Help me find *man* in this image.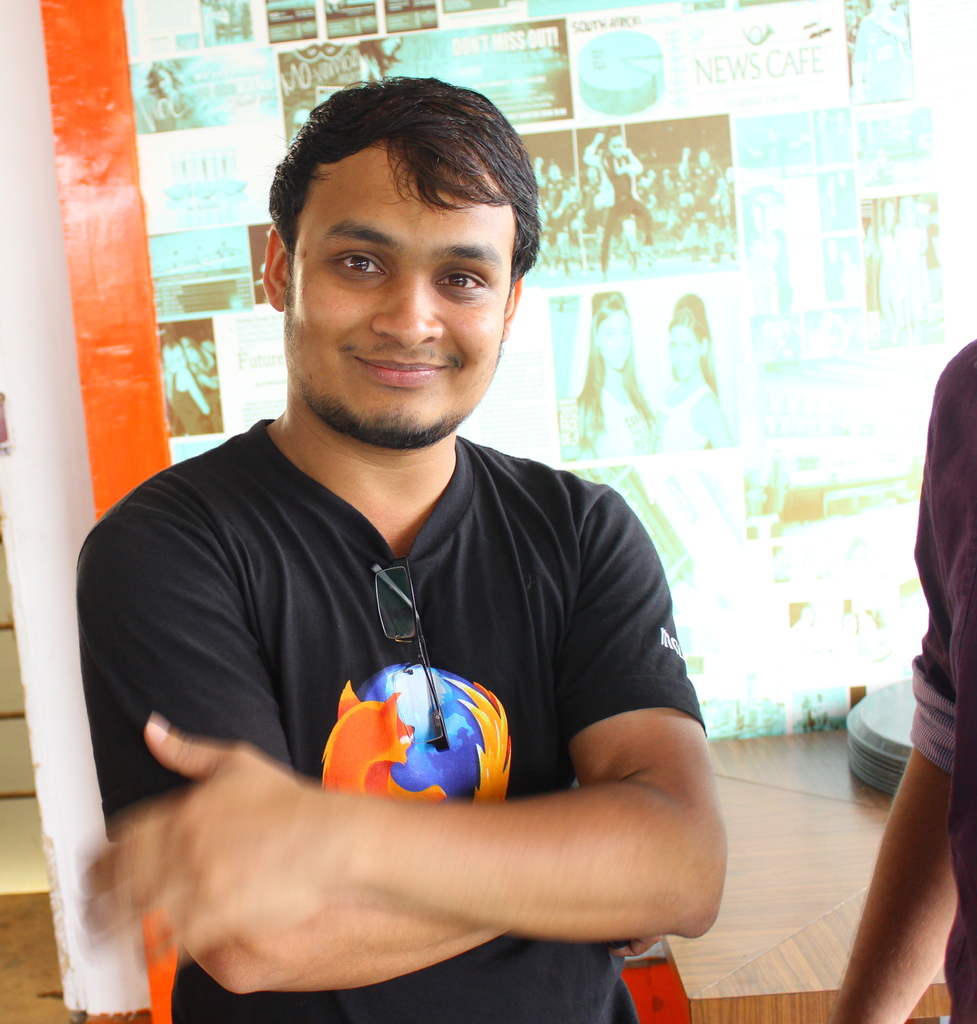
Found it: Rect(74, 111, 738, 993).
